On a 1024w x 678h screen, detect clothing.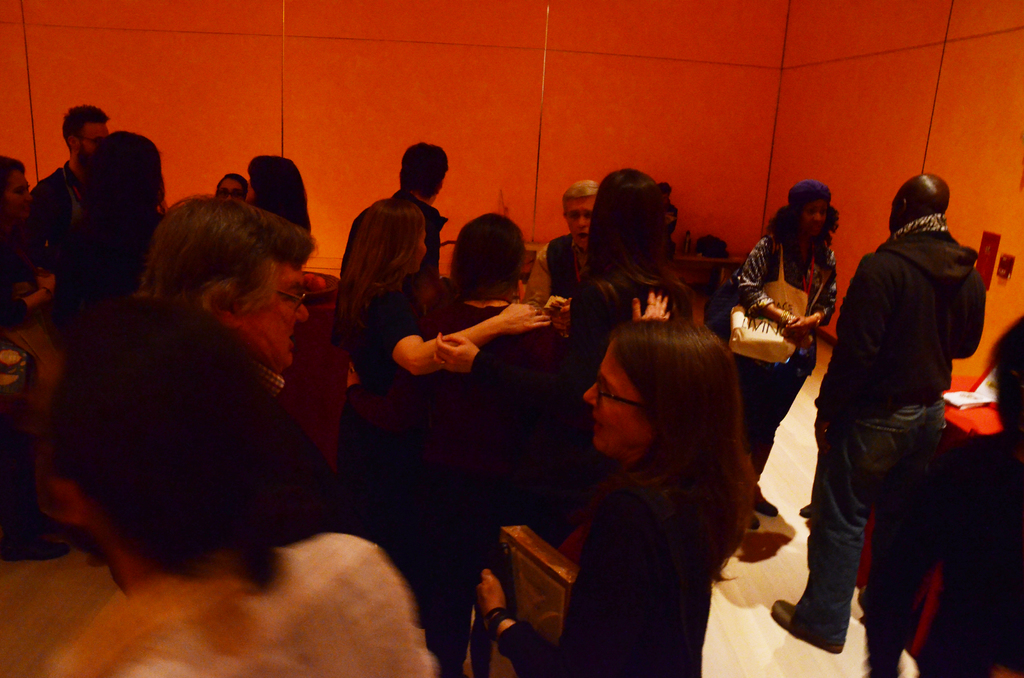
rect(566, 268, 696, 426).
